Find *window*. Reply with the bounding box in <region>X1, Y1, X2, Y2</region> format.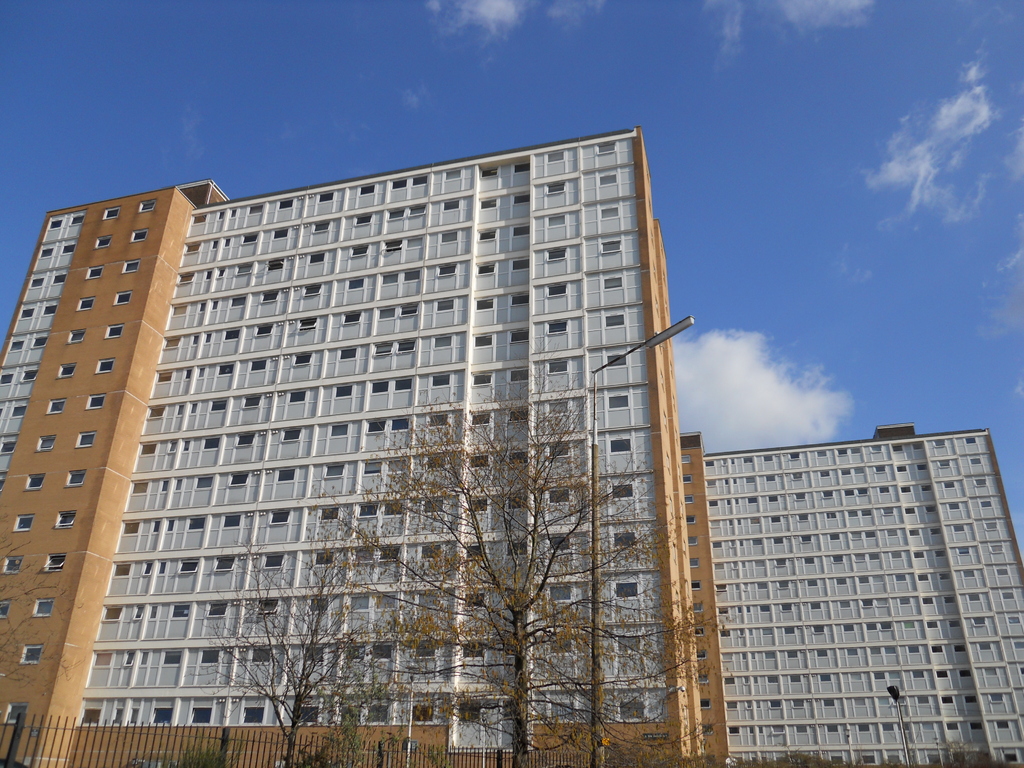
<region>291, 707, 320, 723</region>.
